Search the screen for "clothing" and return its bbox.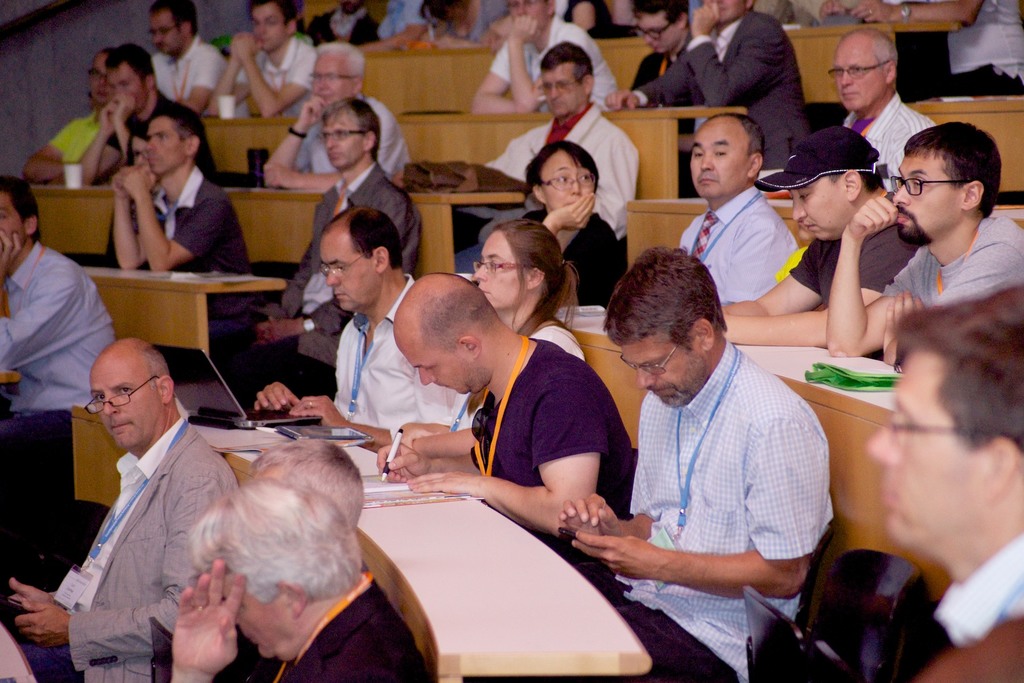
Found: [left=789, top=225, right=916, bottom=309].
